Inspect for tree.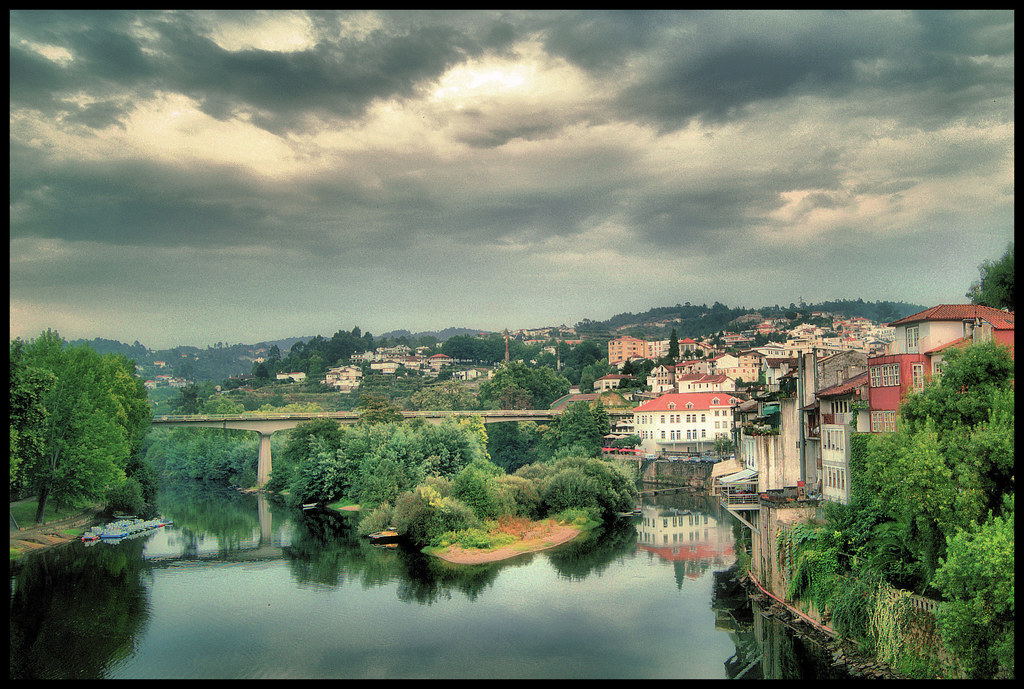
Inspection: box(620, 379, 626, 386).
